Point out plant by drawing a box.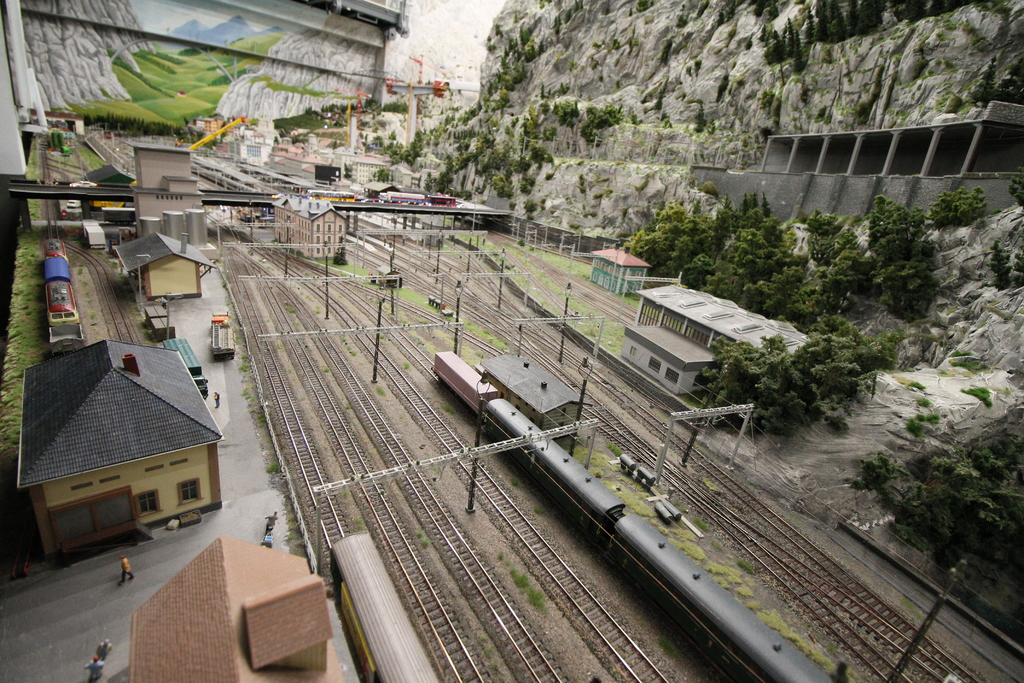
{"left": 849, "top": 441, "right": 907, "bottom": 495}.
